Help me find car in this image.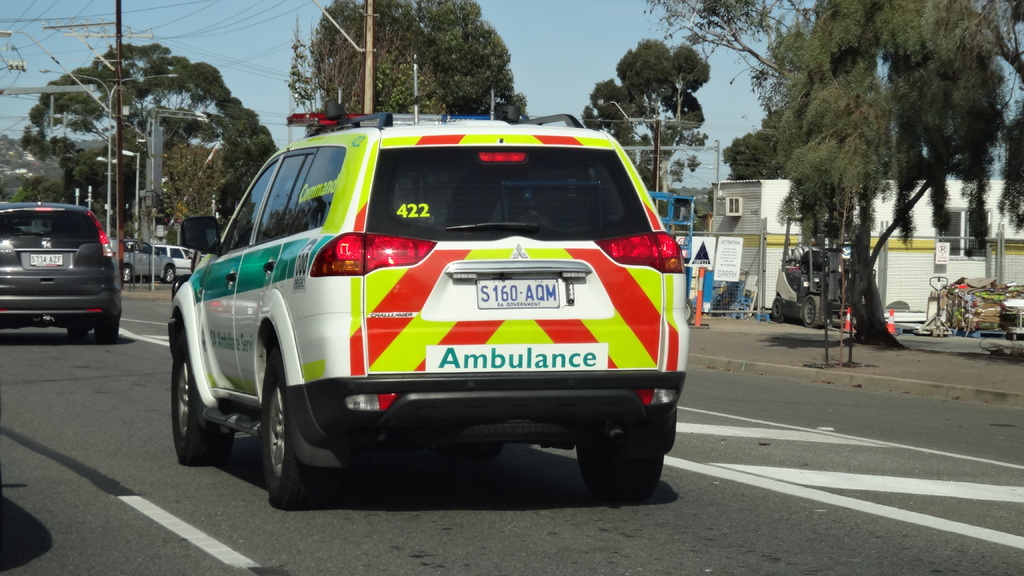
Found it: Rect(4, 200, 124, 348).
